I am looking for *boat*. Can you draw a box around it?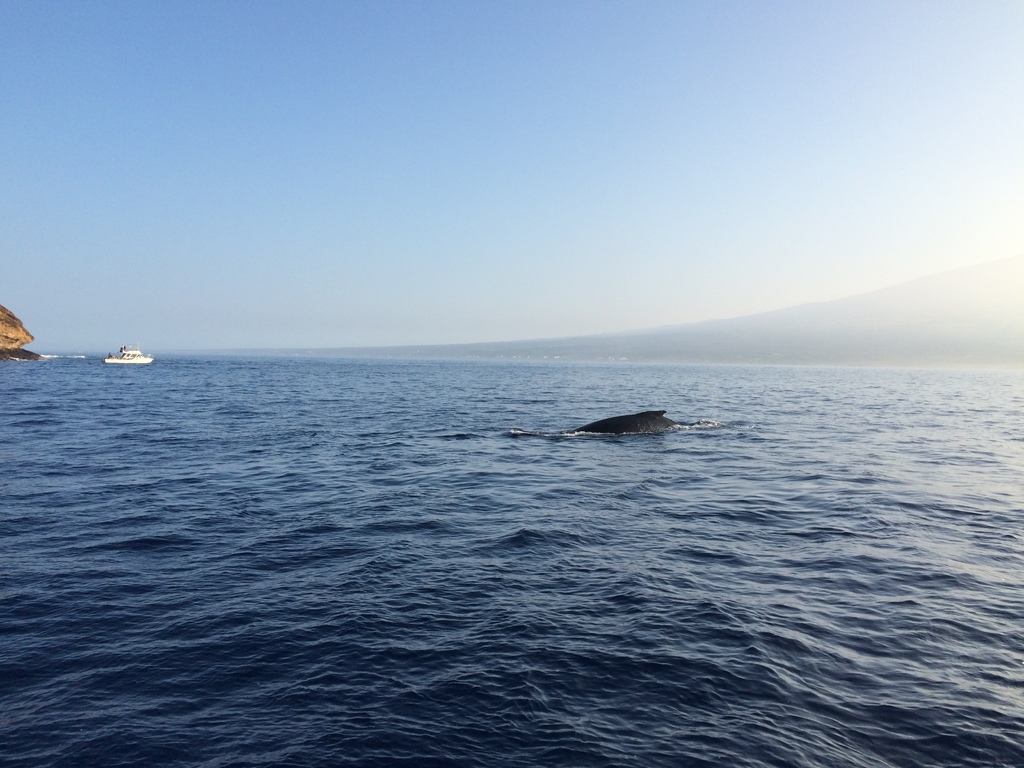
Sure, the bounding box is 102,345,152,366.
